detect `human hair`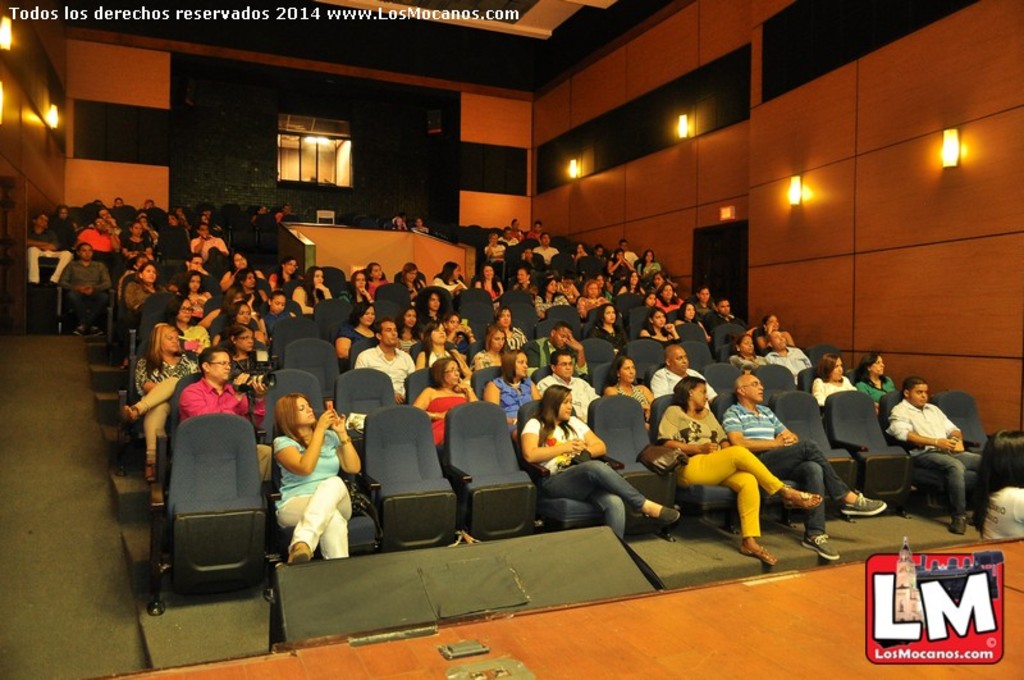
box=[626, 269, 641, 289]
